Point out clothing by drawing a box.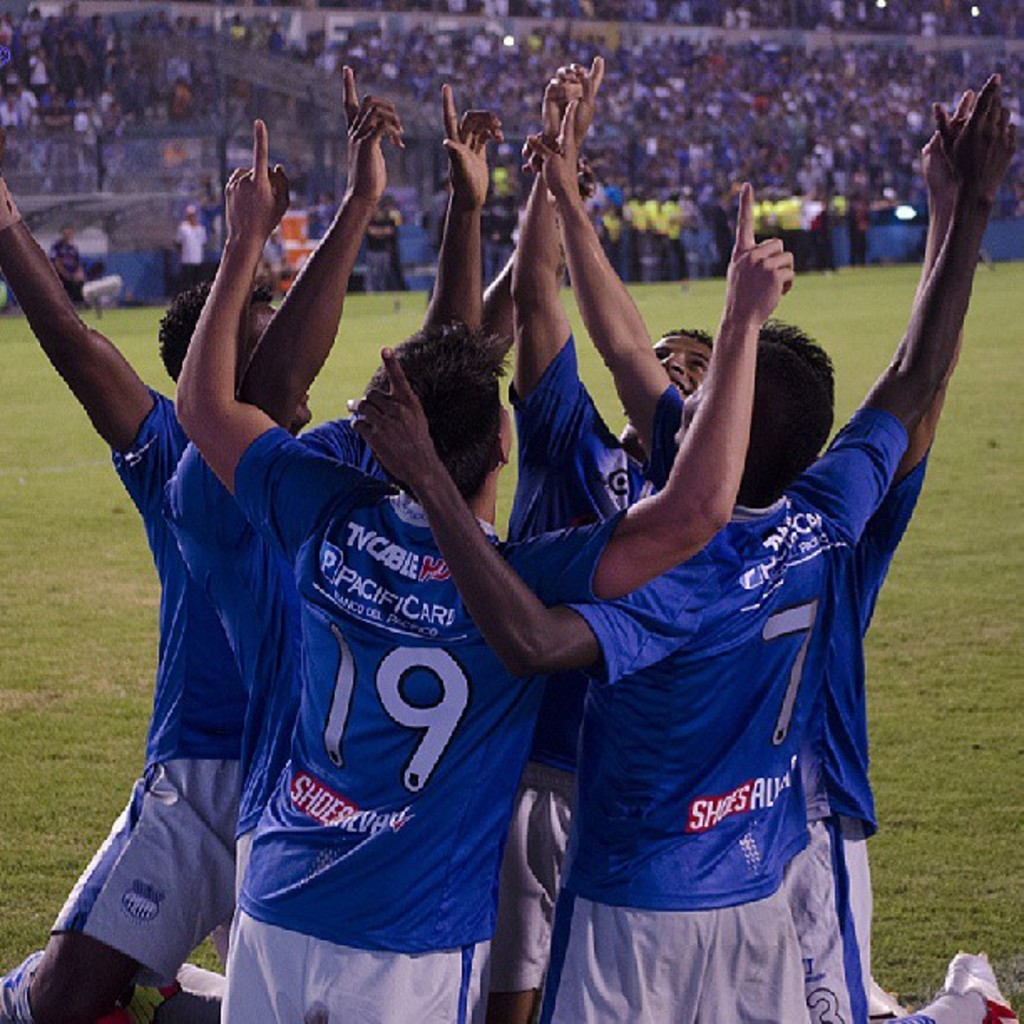
571 405 915 1022.
